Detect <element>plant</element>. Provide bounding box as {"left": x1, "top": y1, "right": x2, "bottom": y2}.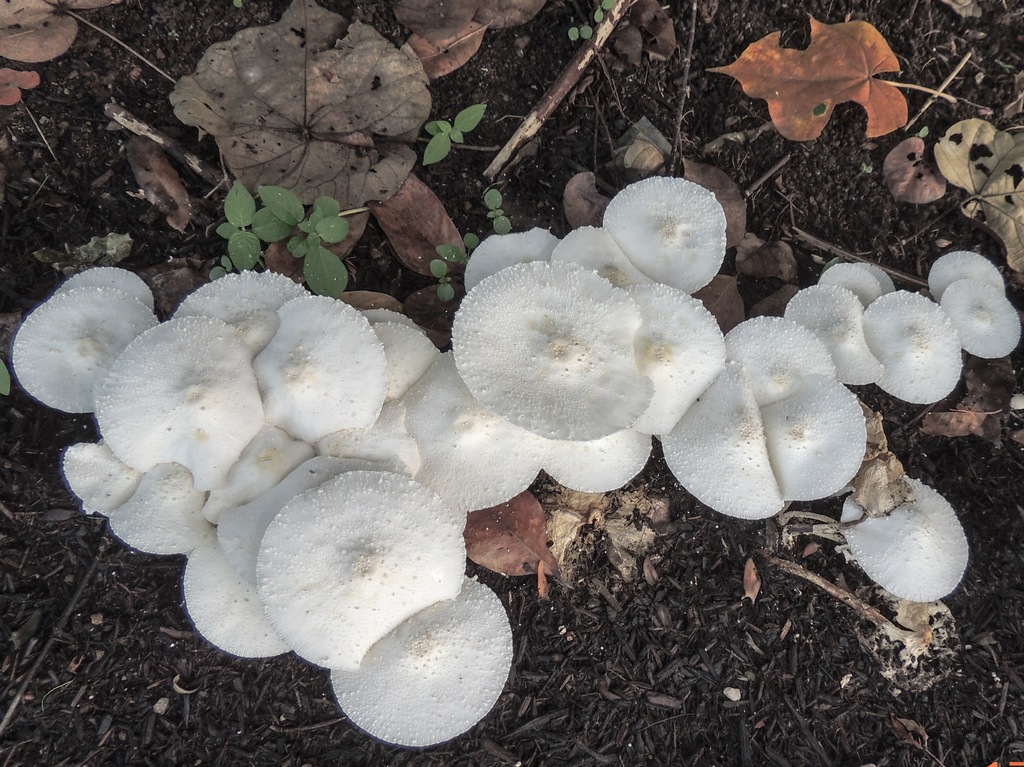
{"left": 418, "top": 97, "right": 495, "bottom": 172}.
